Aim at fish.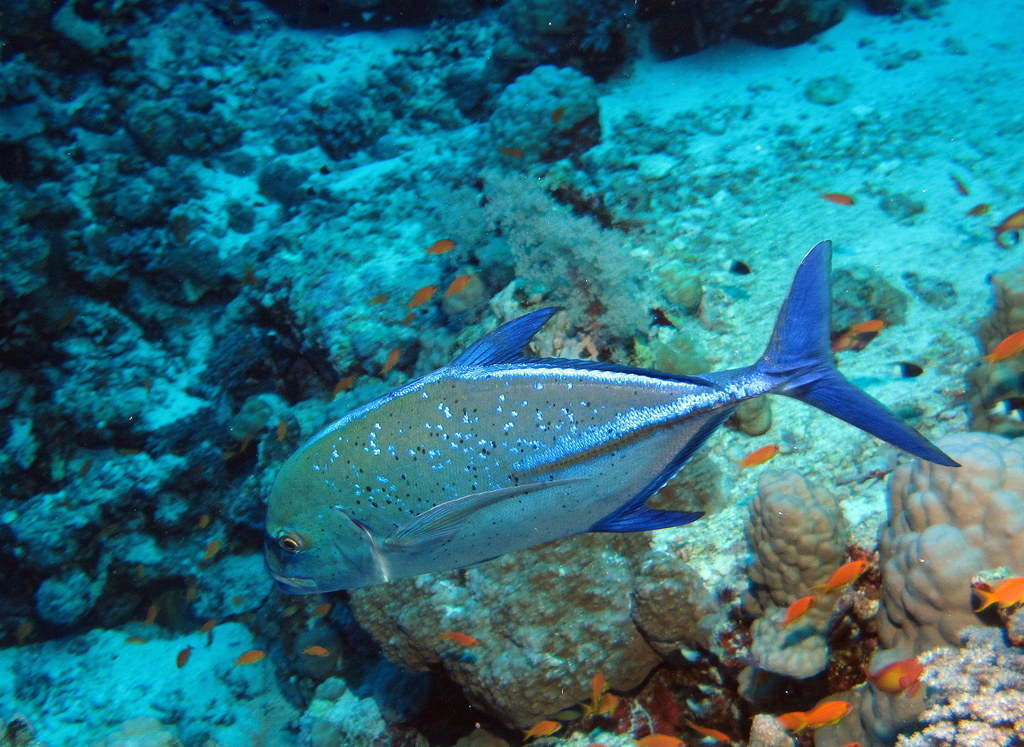
Aimed at <box>519,719,562,740</box>.
